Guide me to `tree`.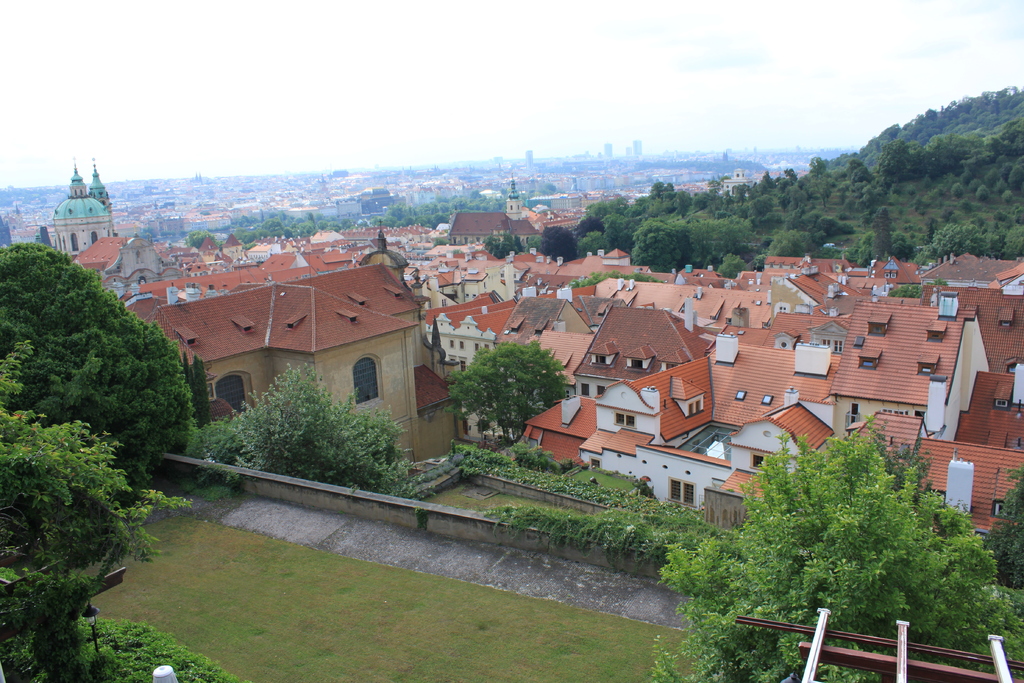
Guidance: <bbox>0, 243, 194, 493</bbox>.
